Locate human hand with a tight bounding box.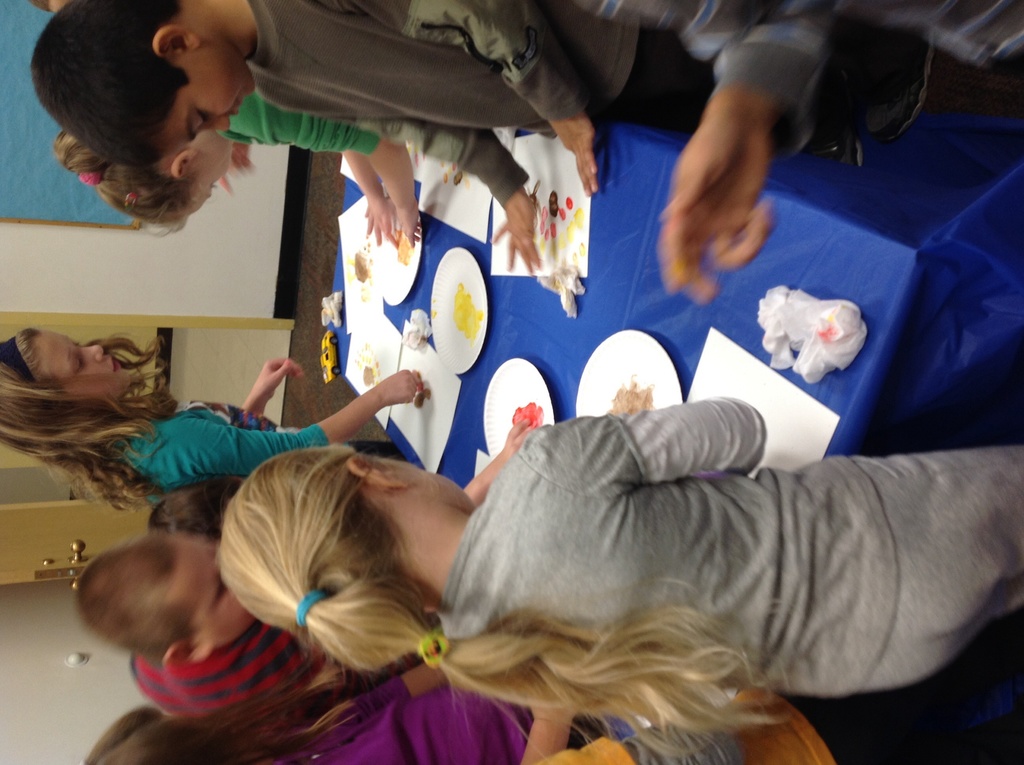
221, 143, 257, 193.
